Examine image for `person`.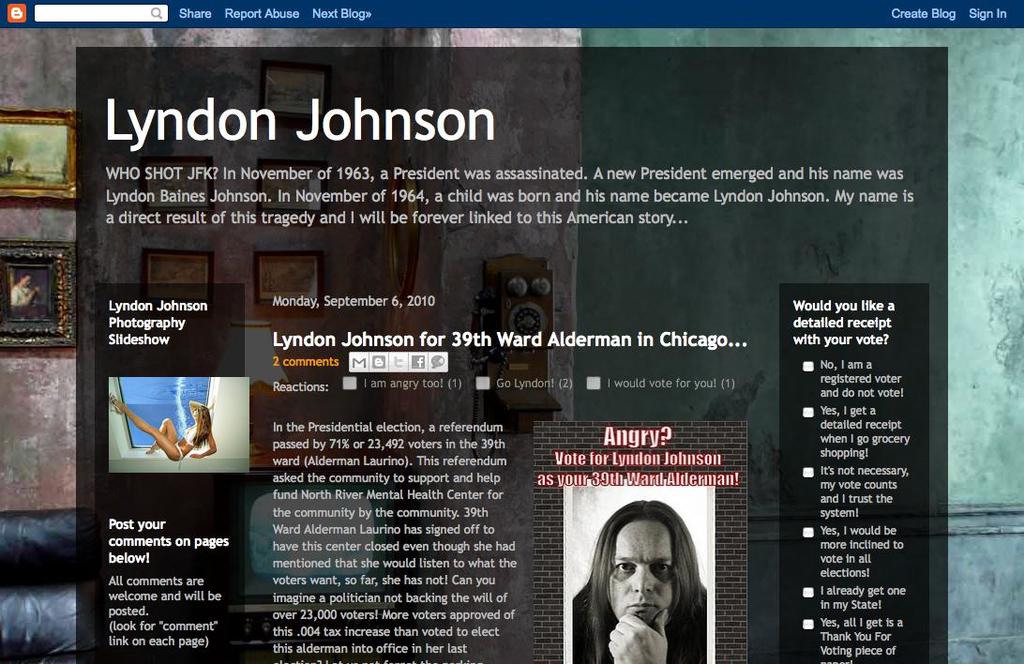
Examination result: x1=106 y1=393 x2=218 y2=461.
